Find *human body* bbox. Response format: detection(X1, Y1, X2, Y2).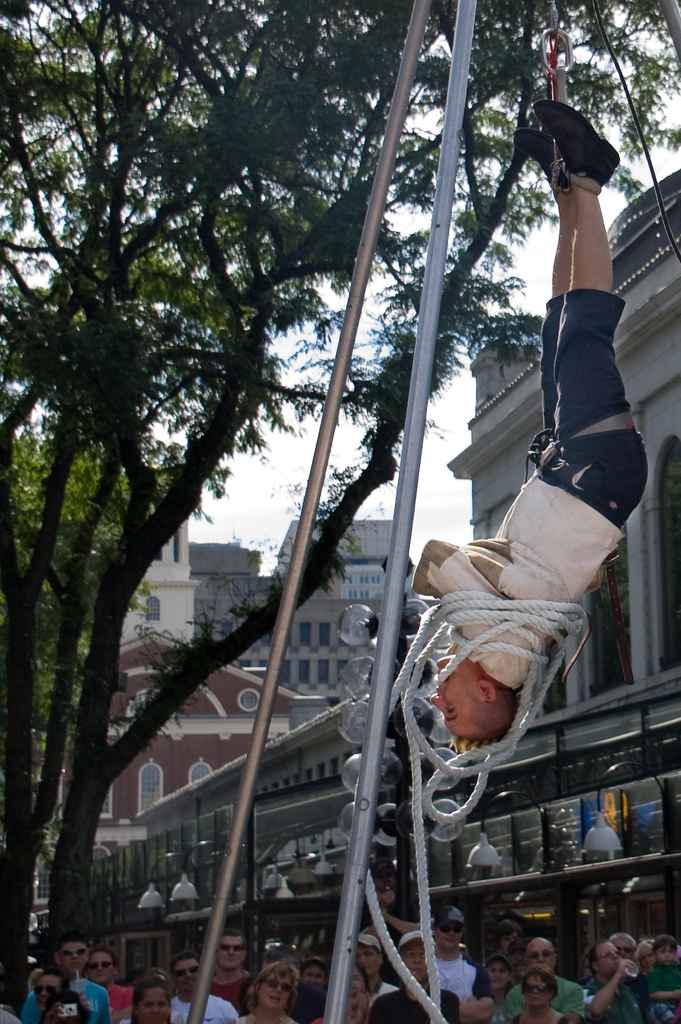
detection(583, 940, 657, 1023).
